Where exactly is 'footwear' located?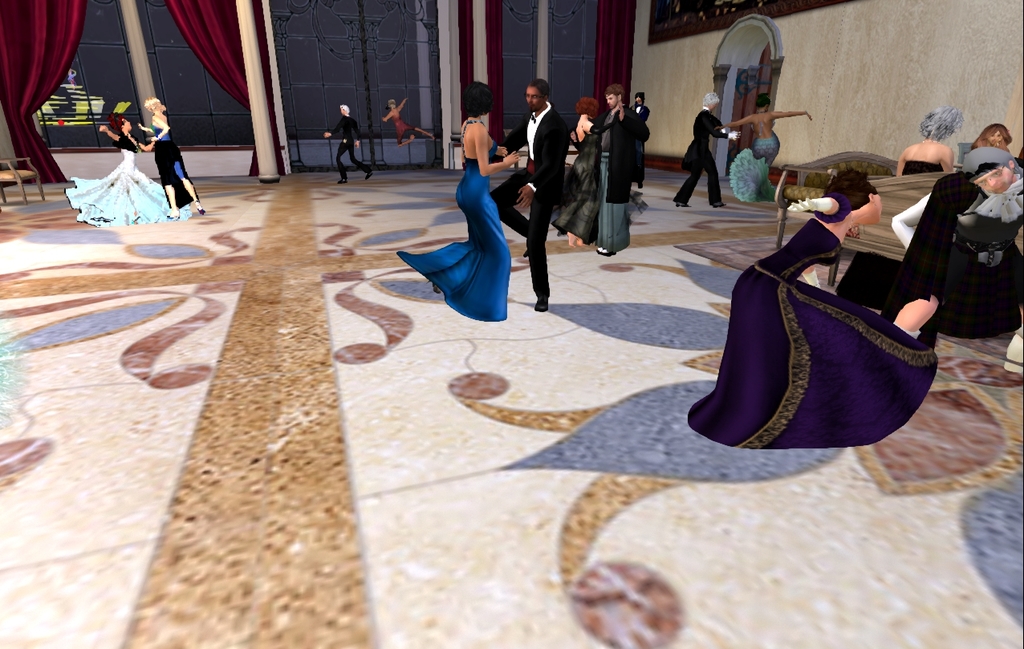
Its bounding box is BBox(363, 167, 372, 179).
